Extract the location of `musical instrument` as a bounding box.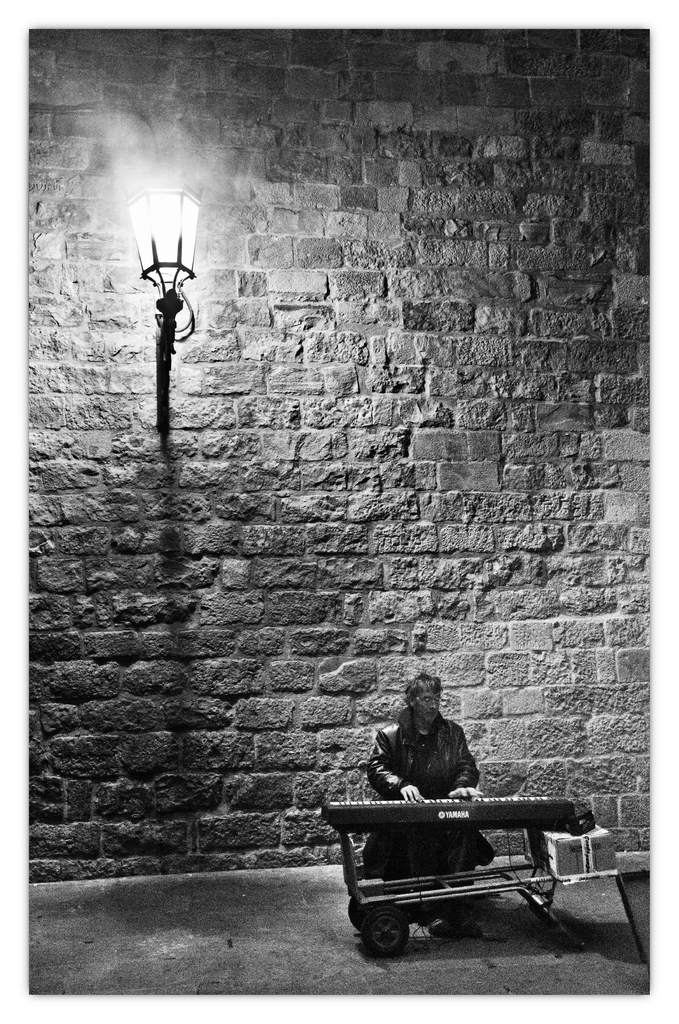
bbox(313, 792, 600, 839).
